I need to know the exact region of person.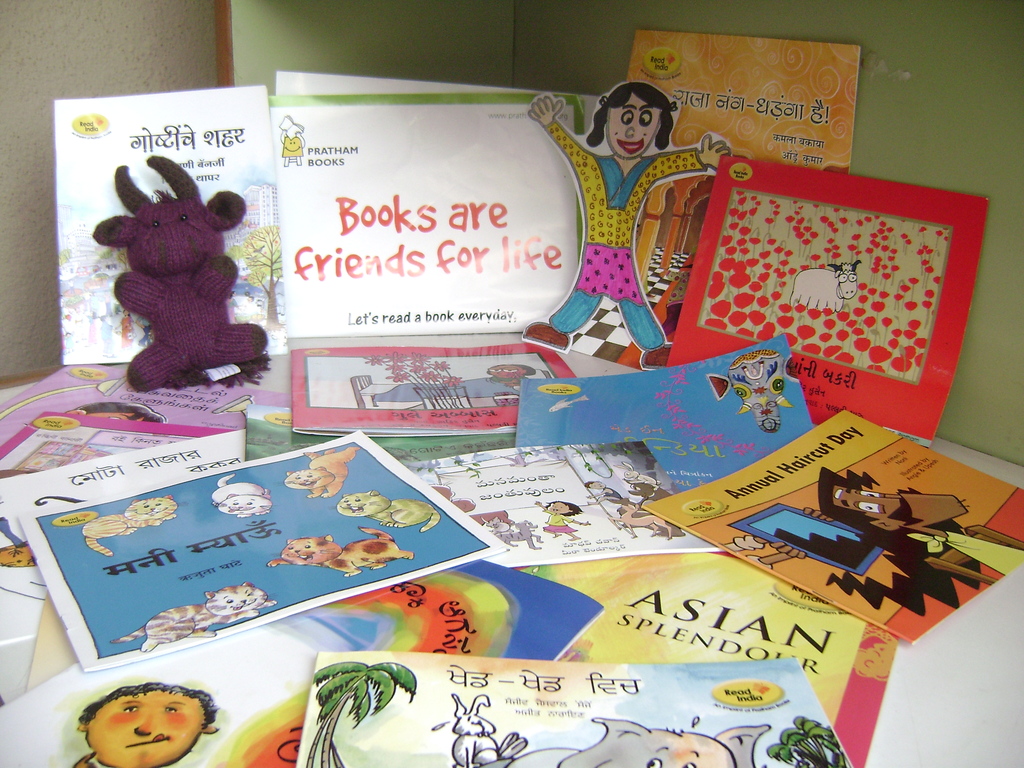
Region: Rect(67, 680, 218, 767).
